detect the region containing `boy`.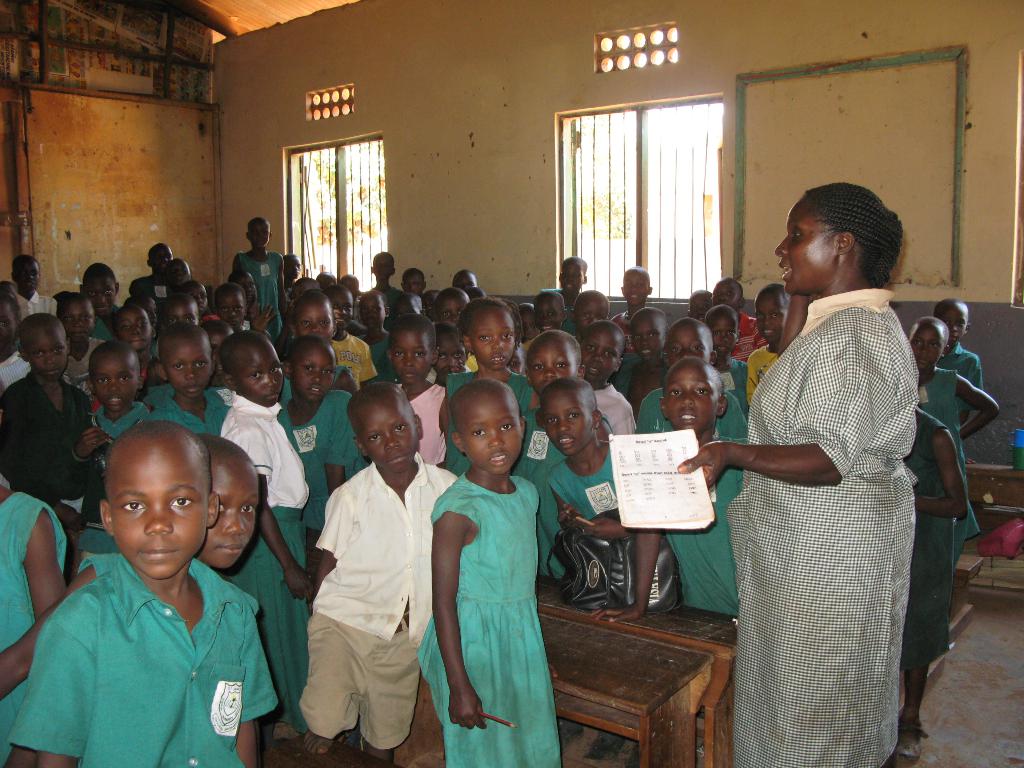
{"x1": 138, "y1": 321, "x2": 231, "y2": 435}.
